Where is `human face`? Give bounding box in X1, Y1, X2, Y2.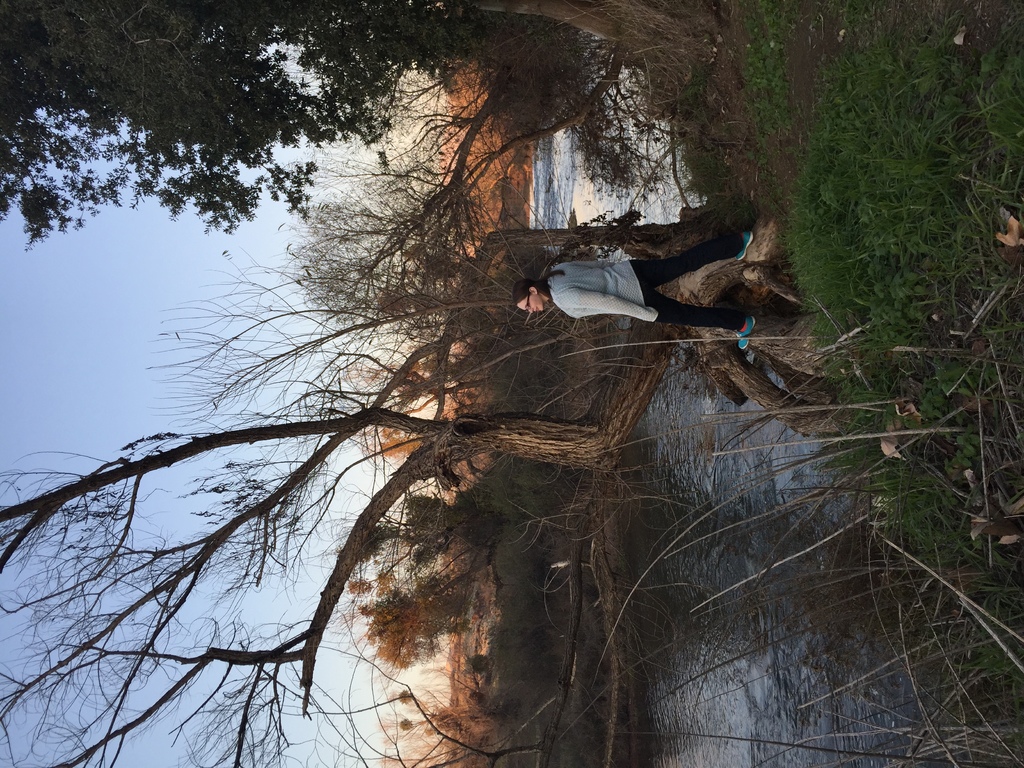
516, 292, 545, 315.
